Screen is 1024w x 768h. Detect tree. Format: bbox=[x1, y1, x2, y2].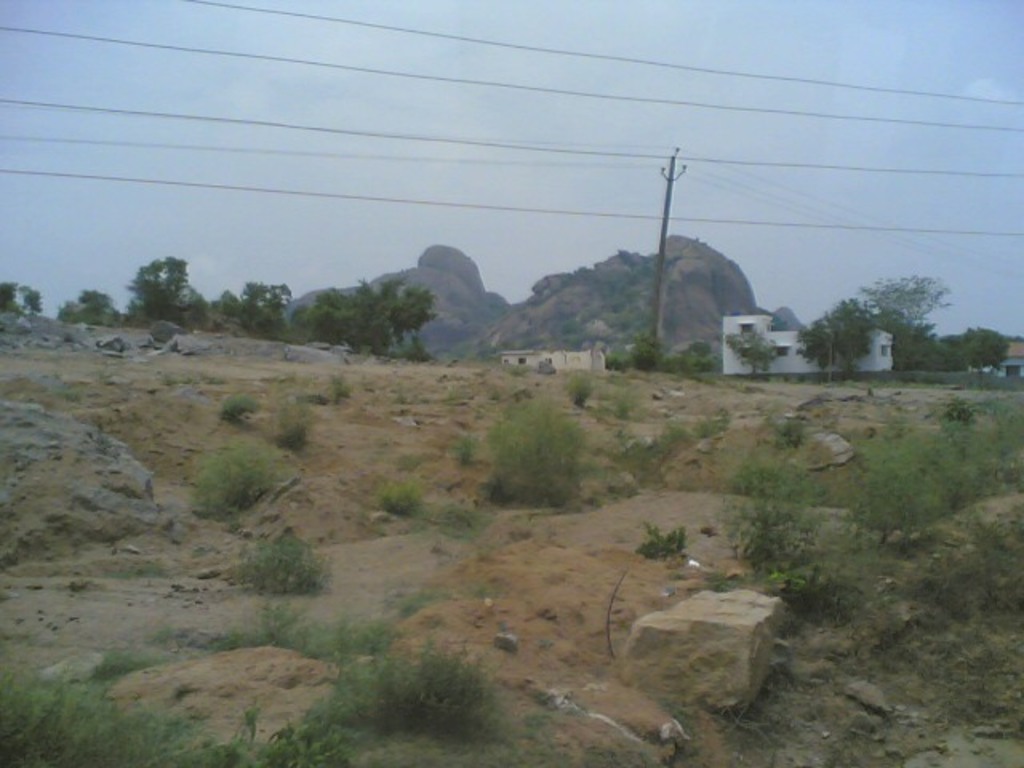
bbox=[352, 282, 378, 334].
